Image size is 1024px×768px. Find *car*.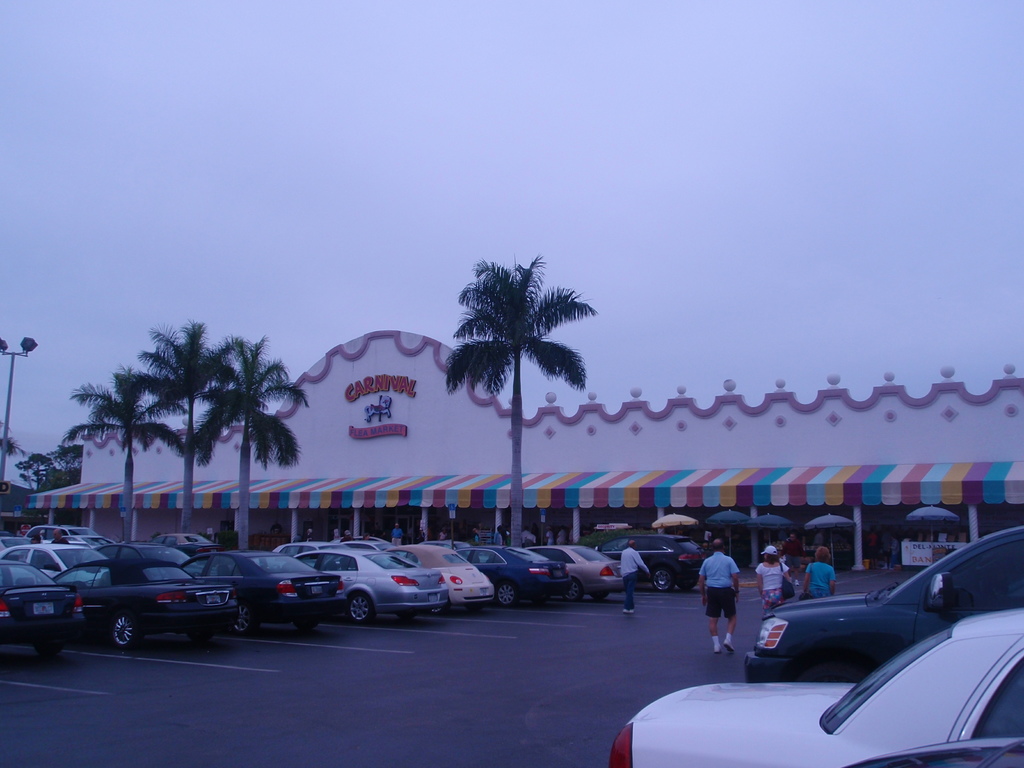
x1=449, y1=545, x2=566, y2=601.
